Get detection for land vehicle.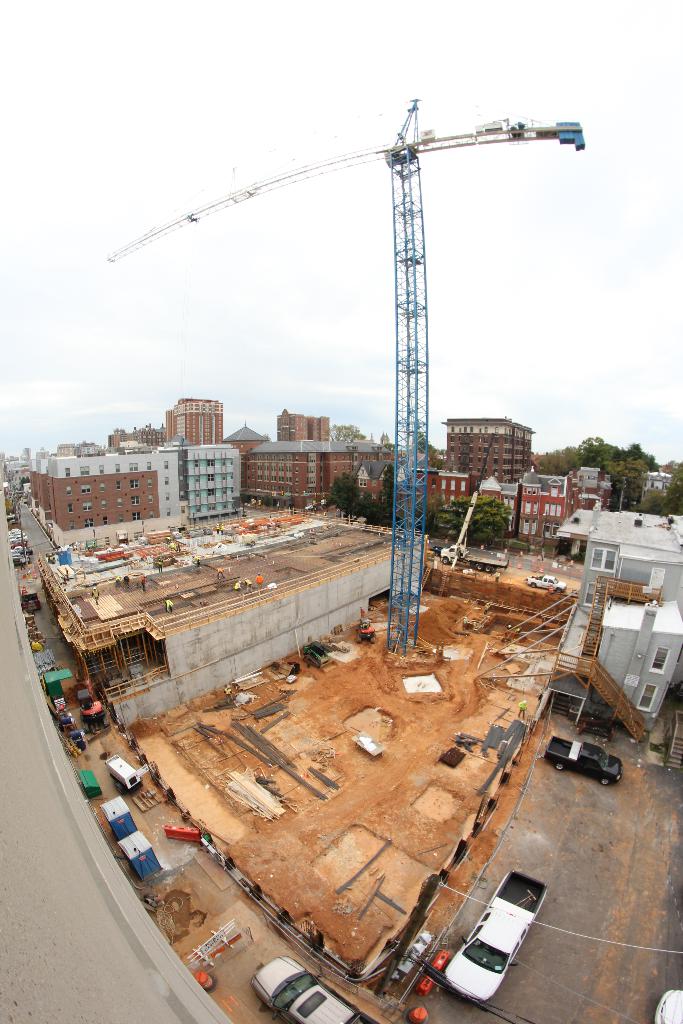
Detection: [x1=247, y1=955, x2=383, y2=1023].
